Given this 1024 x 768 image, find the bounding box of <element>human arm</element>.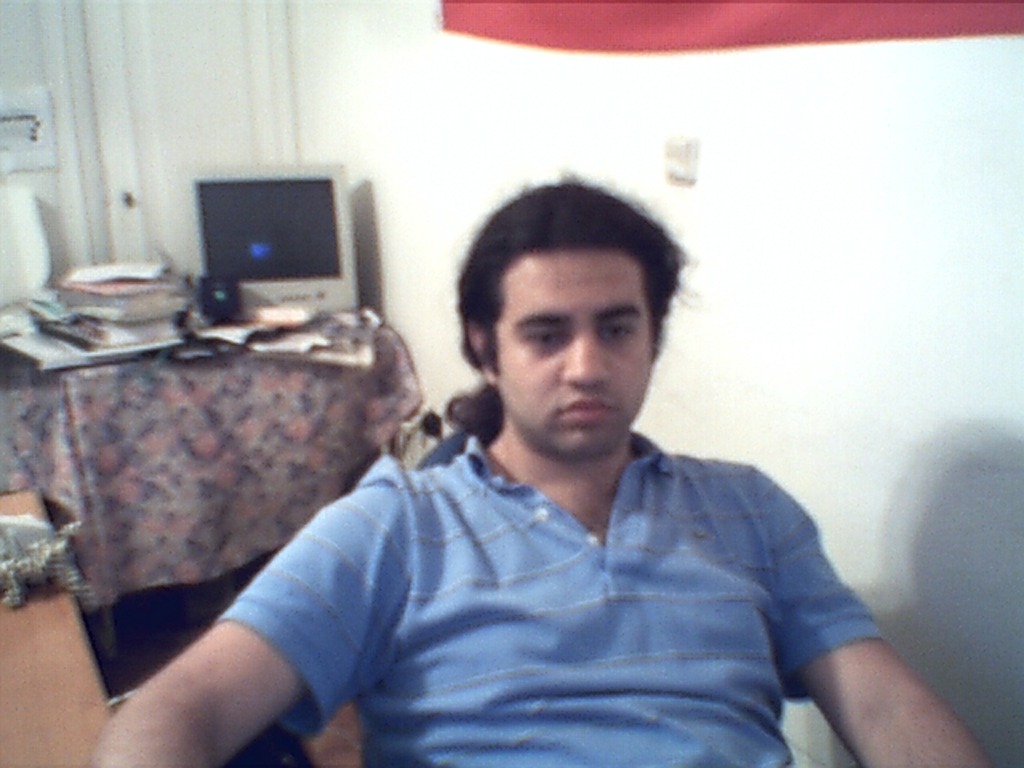
l=84, t=458, r=407, b=767.
